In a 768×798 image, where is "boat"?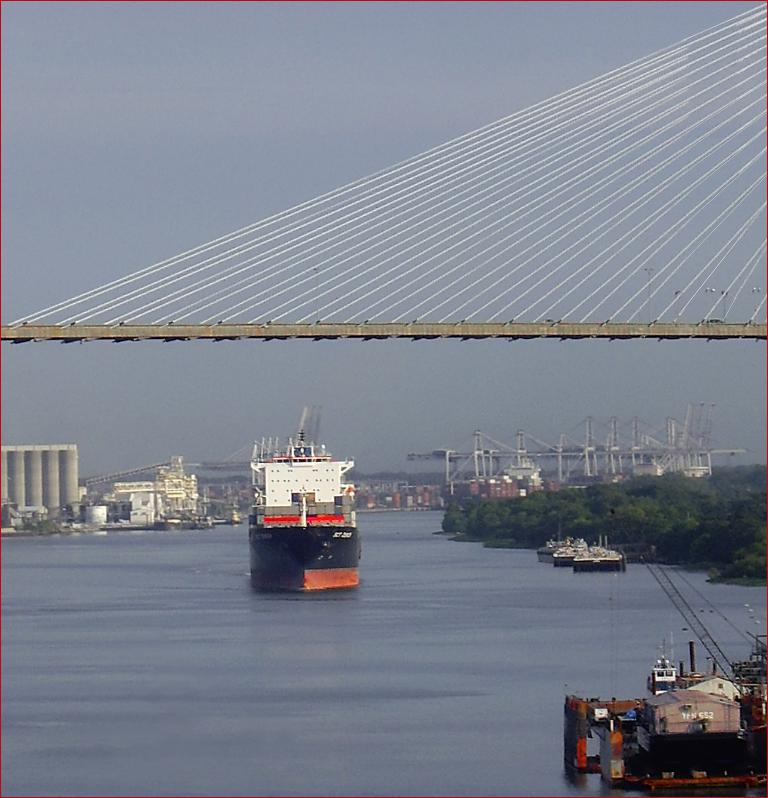
x1=634 y1=663 x2=743 y2=780.
